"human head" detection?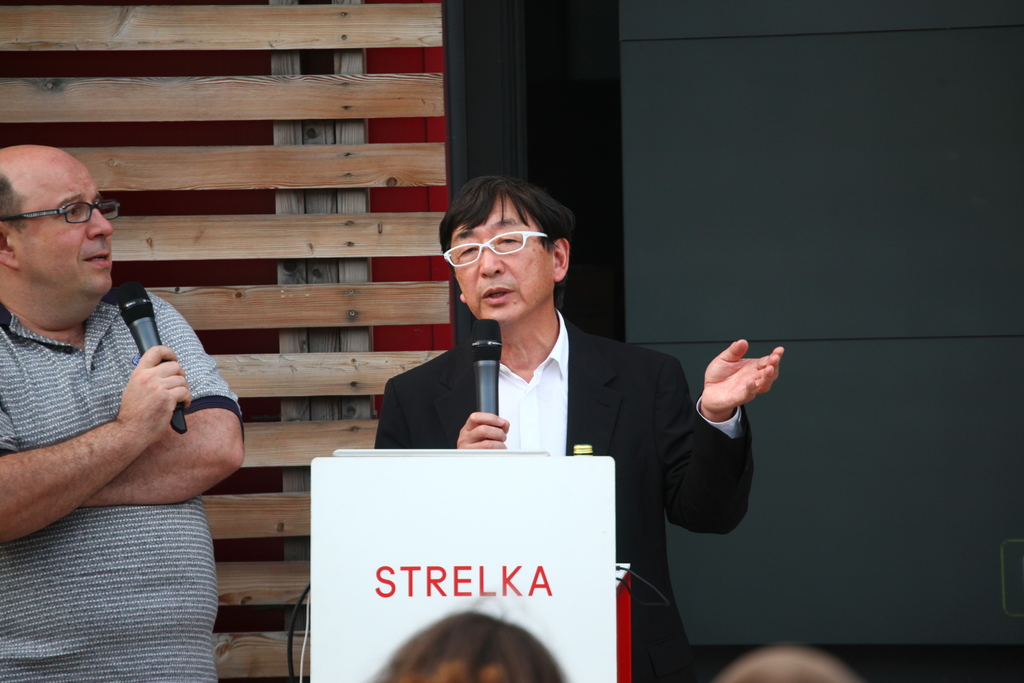
<box>372,614,568,682</box>
